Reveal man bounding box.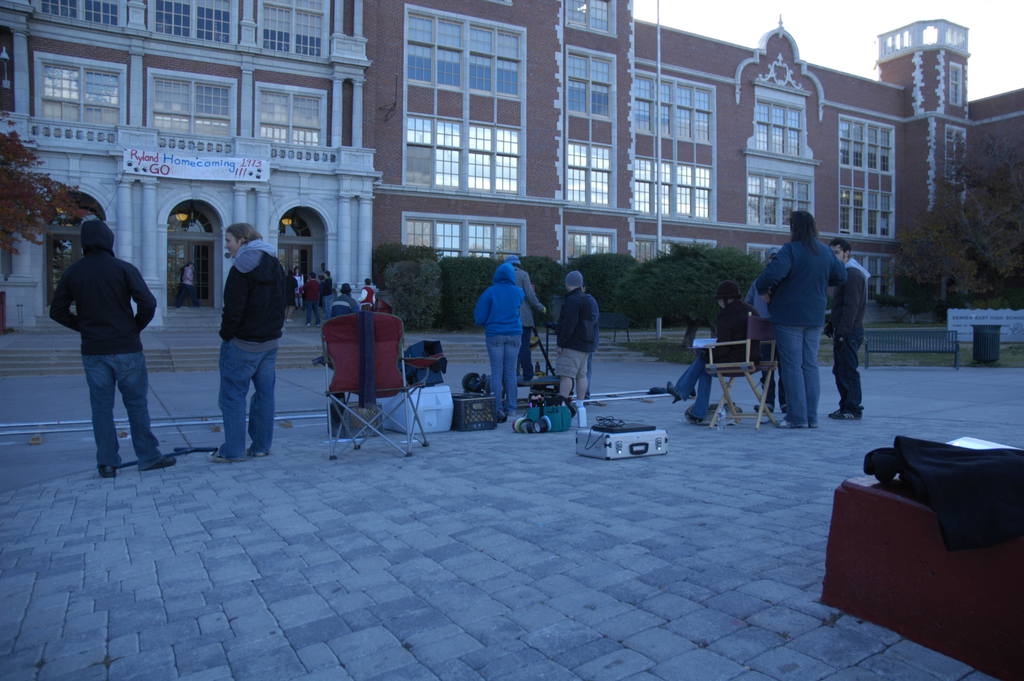
Revealed: region(501, 252, 547, 377).
